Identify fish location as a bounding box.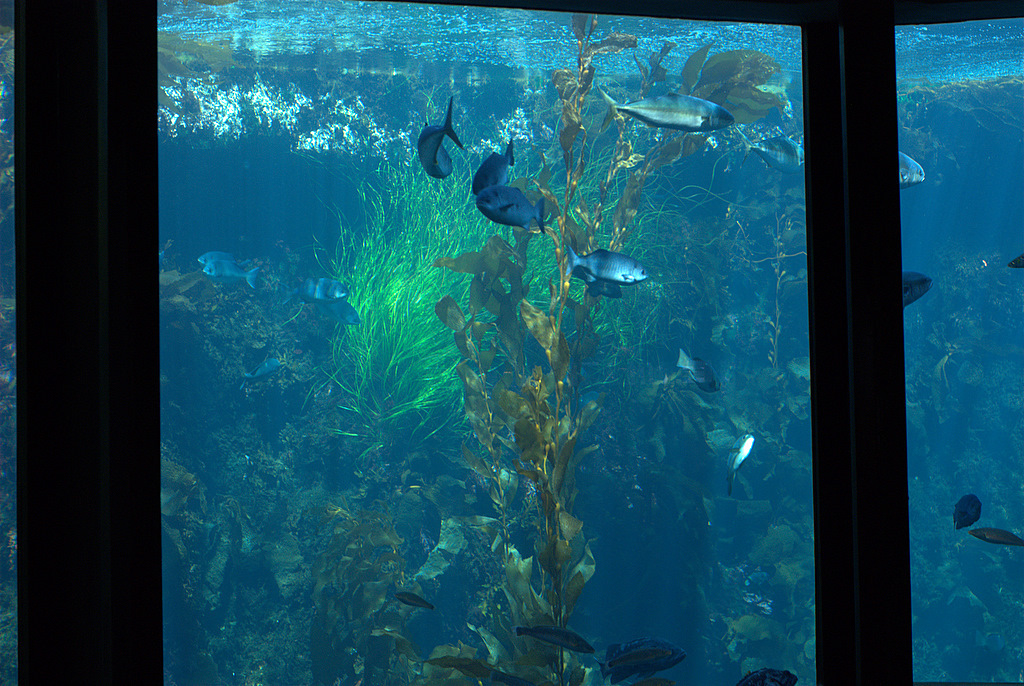
box(239, 357, 281, 378).
